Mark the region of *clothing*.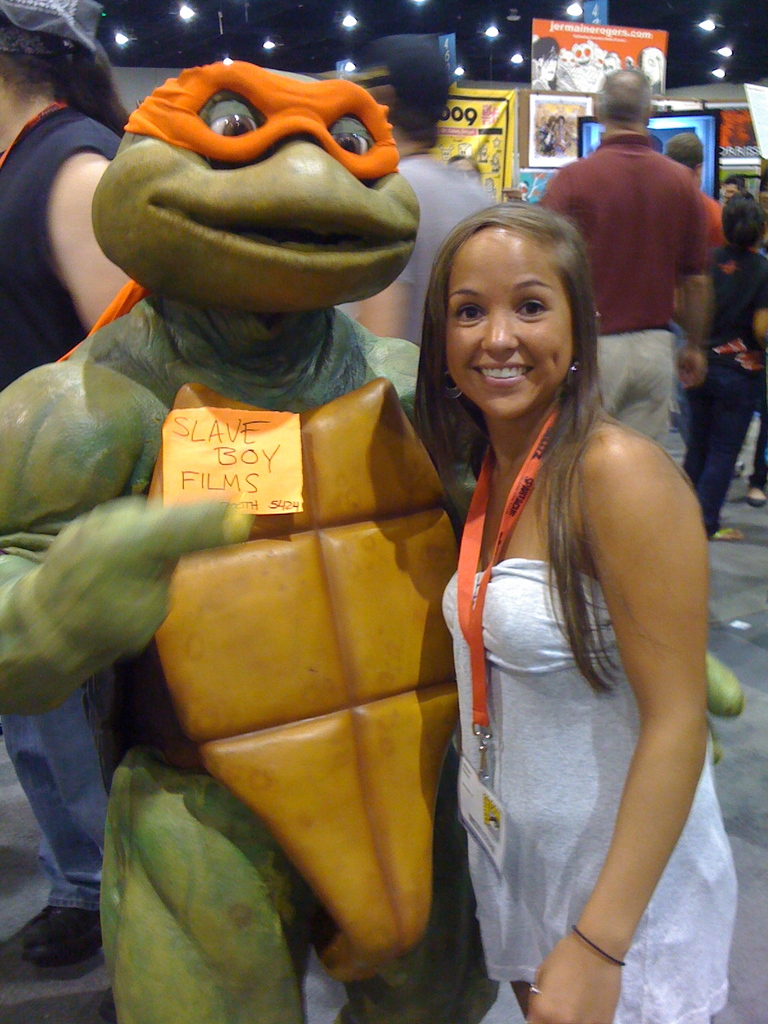
Region: BBox(0, 105, 125, 899).
